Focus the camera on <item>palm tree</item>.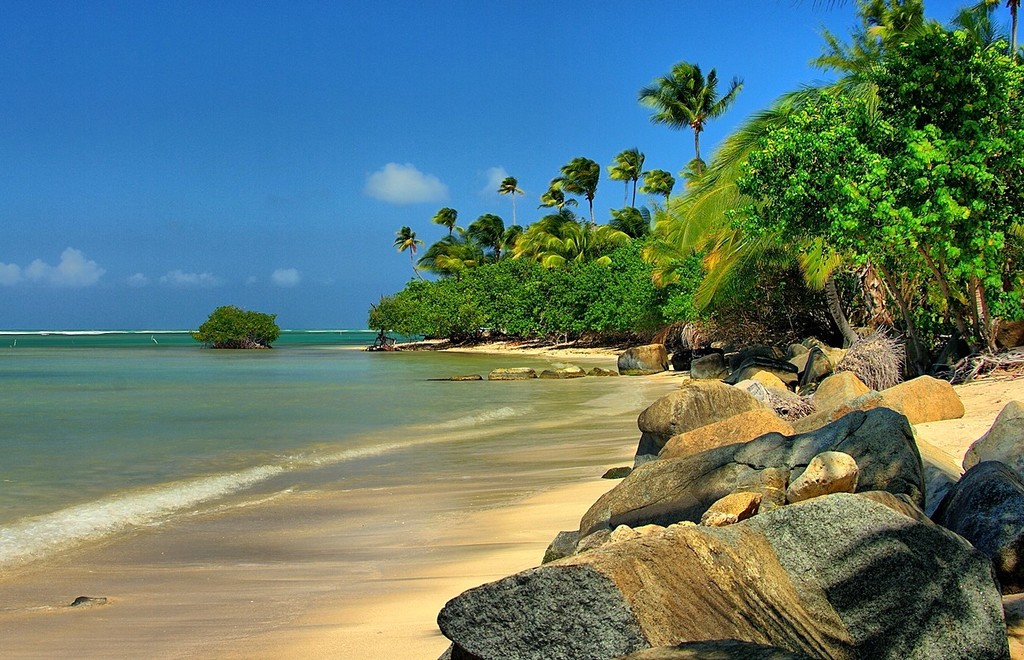
Focus region: (558, 153, 601, 234).
